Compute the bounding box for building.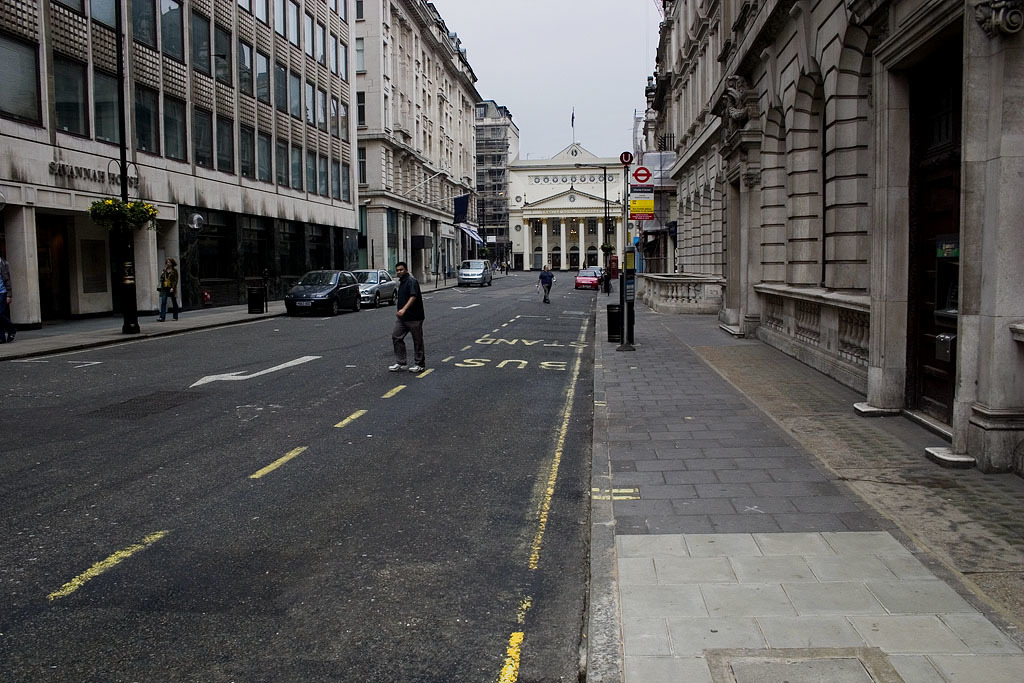
bbox(631, 0, 1023, 475).
